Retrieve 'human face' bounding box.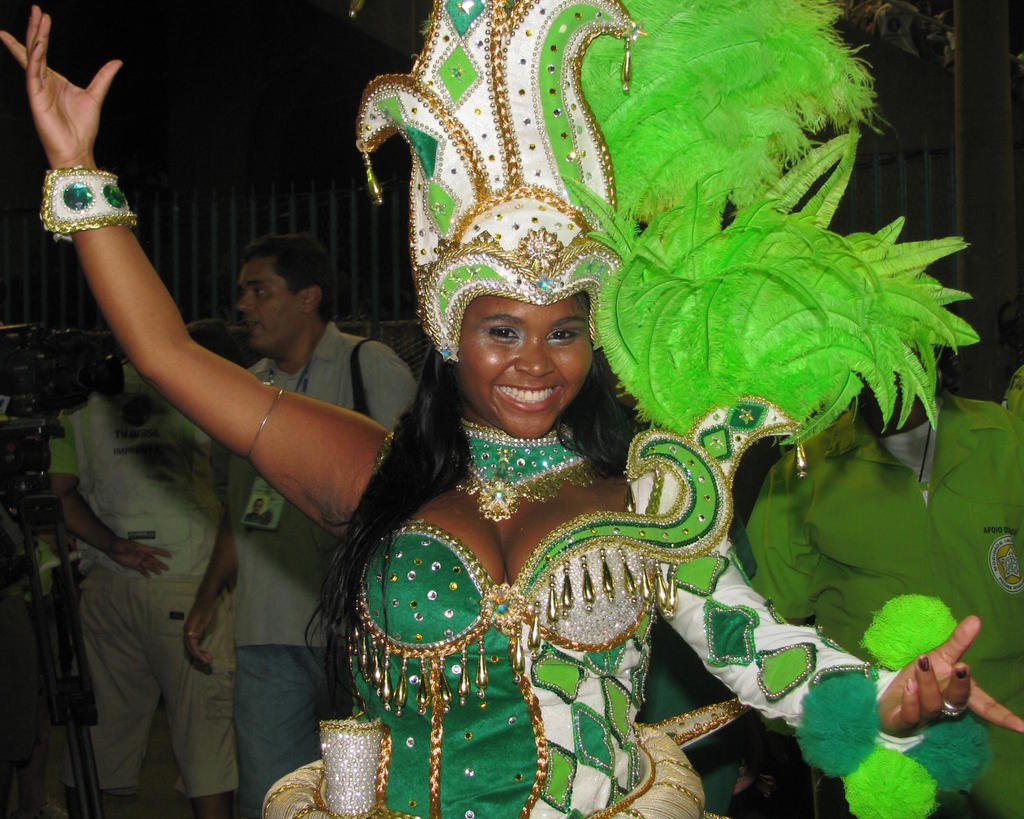
Bounding box: select_region(239, 255, 298, 356).
